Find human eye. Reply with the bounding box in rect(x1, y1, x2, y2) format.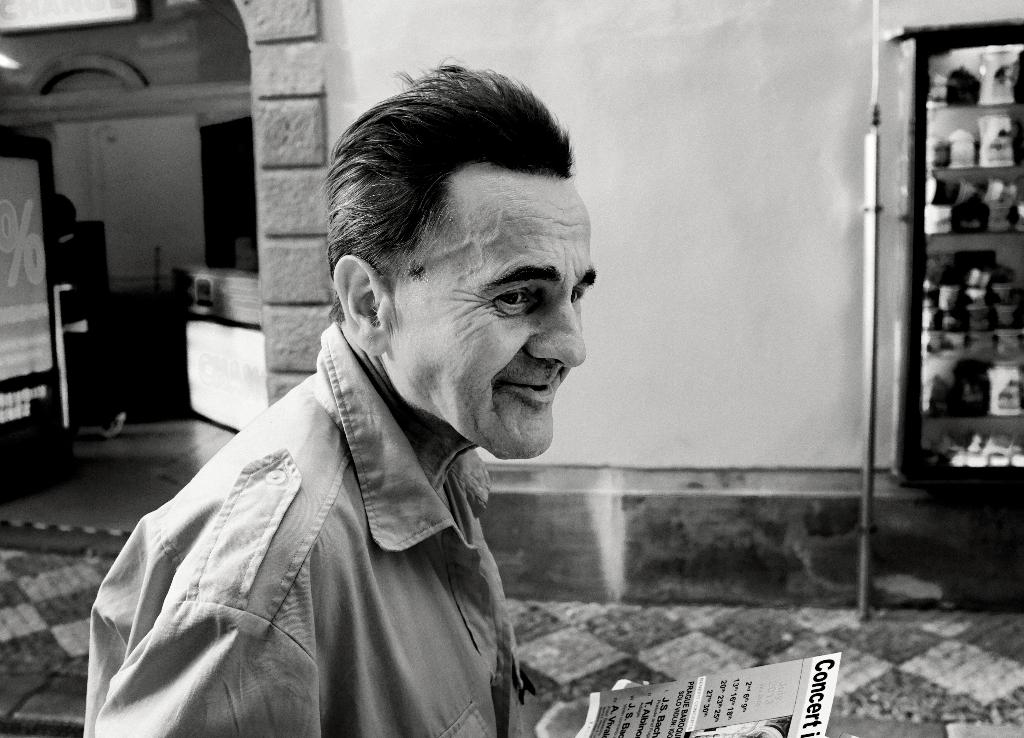
rect(575, 286, 584, 304).
